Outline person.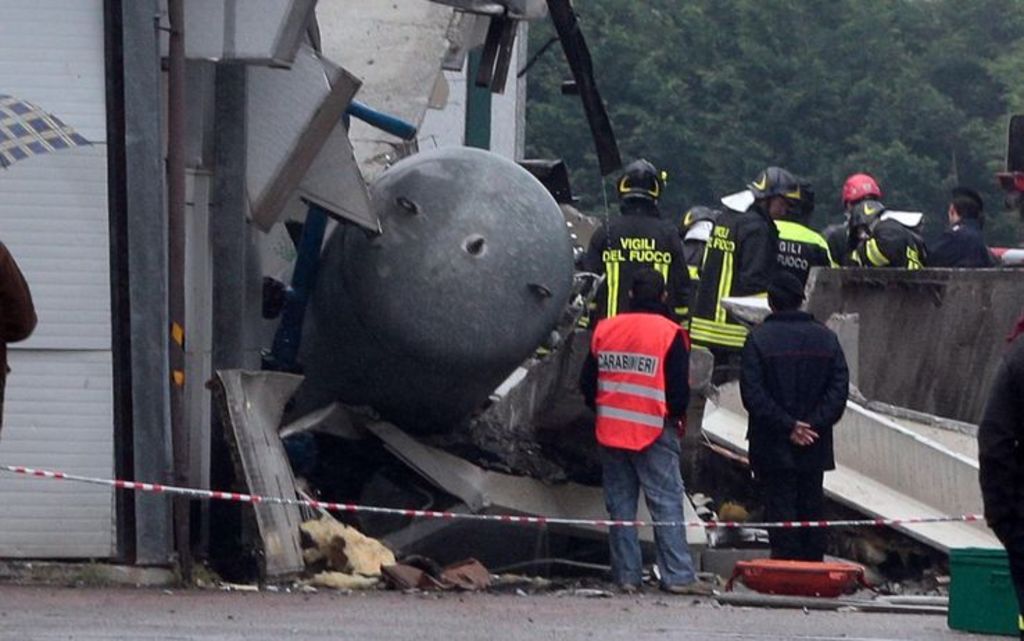
Outline: (left=978, top=293, right=1023, bottom=631).
